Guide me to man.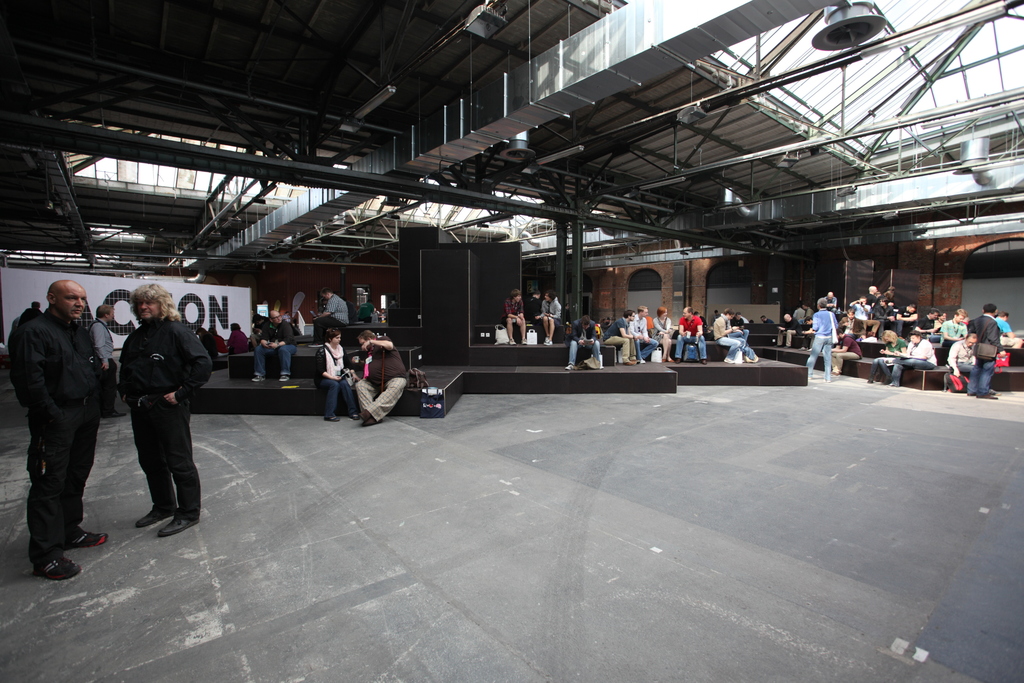
Guidance: crop(881, 333, 937, 386).
